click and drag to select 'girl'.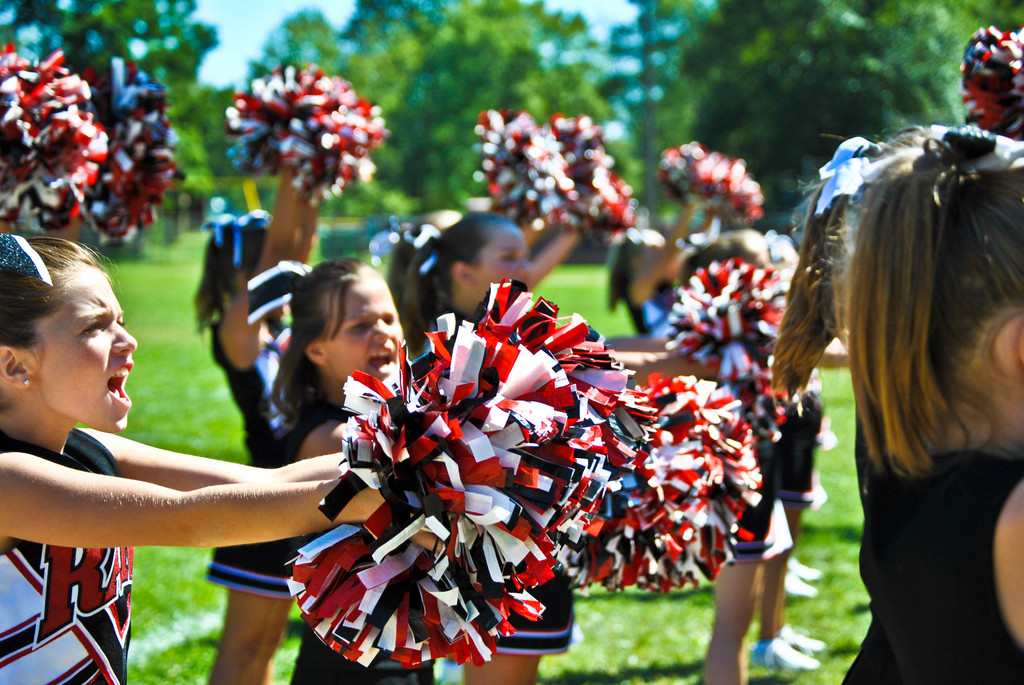
Selection: <region>607, 201, 722, 340</region>.
